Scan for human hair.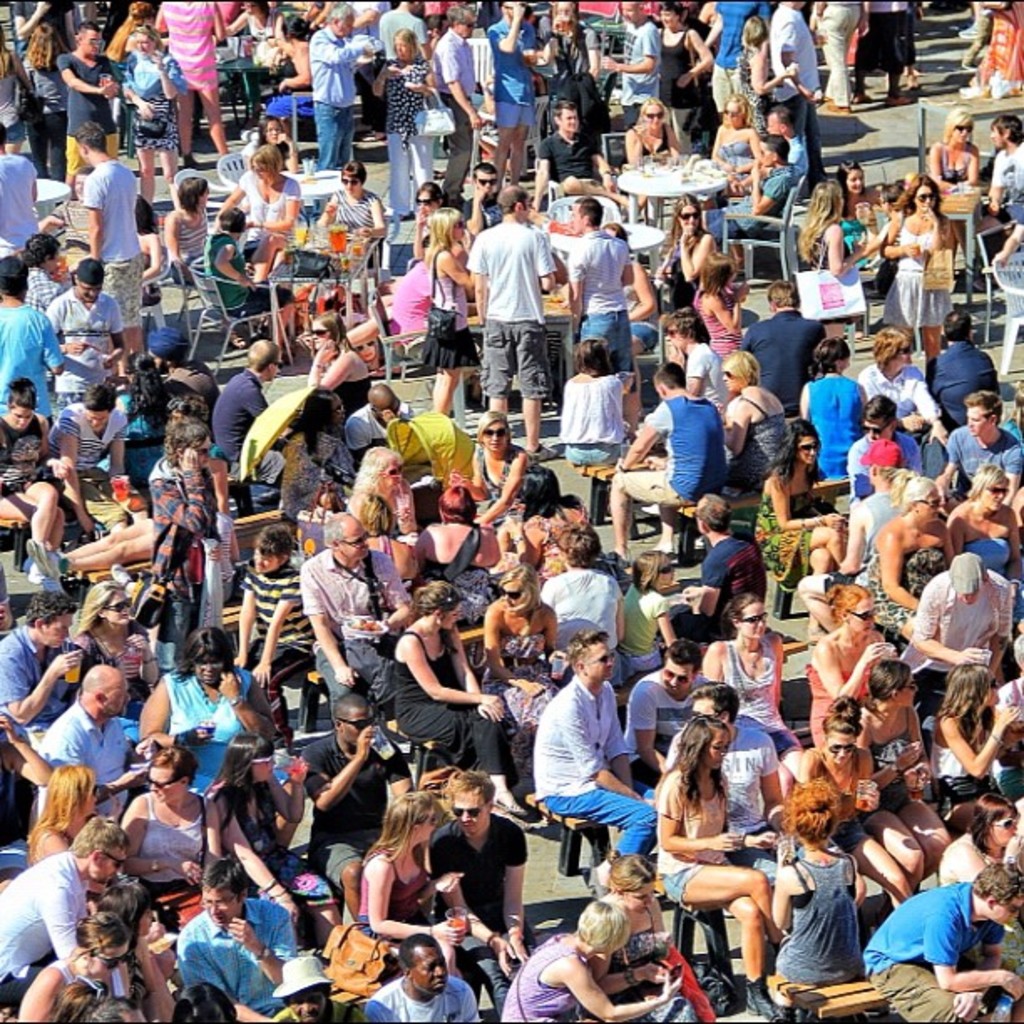
Scan result: (left=333, top=694, right=370, bottom=735).
